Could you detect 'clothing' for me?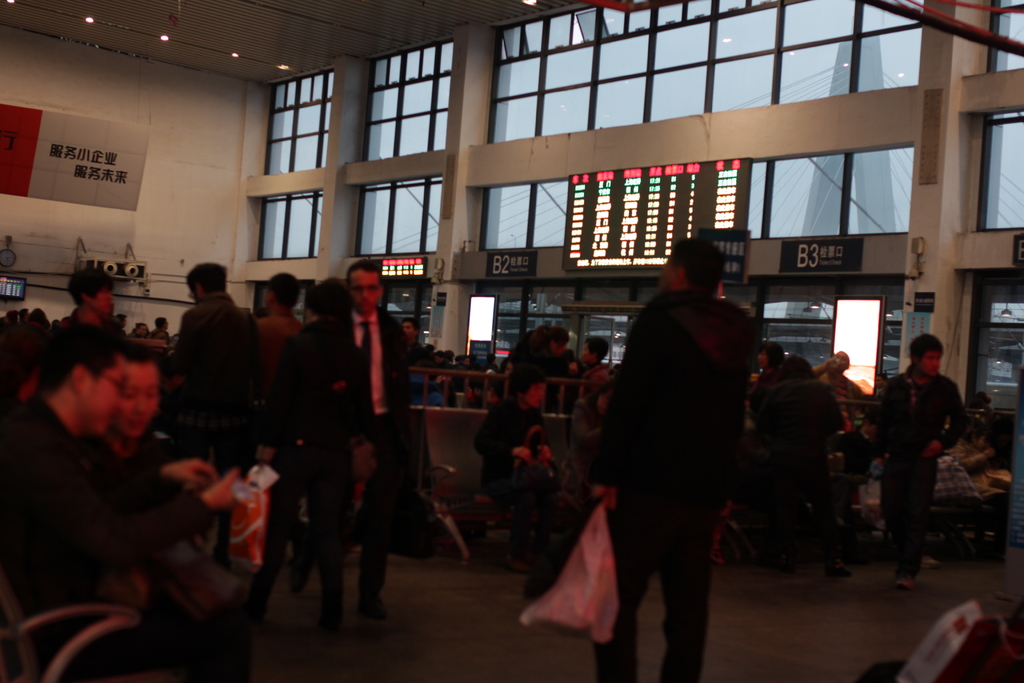
Detection result: crop(755, 362, 844, 551).
